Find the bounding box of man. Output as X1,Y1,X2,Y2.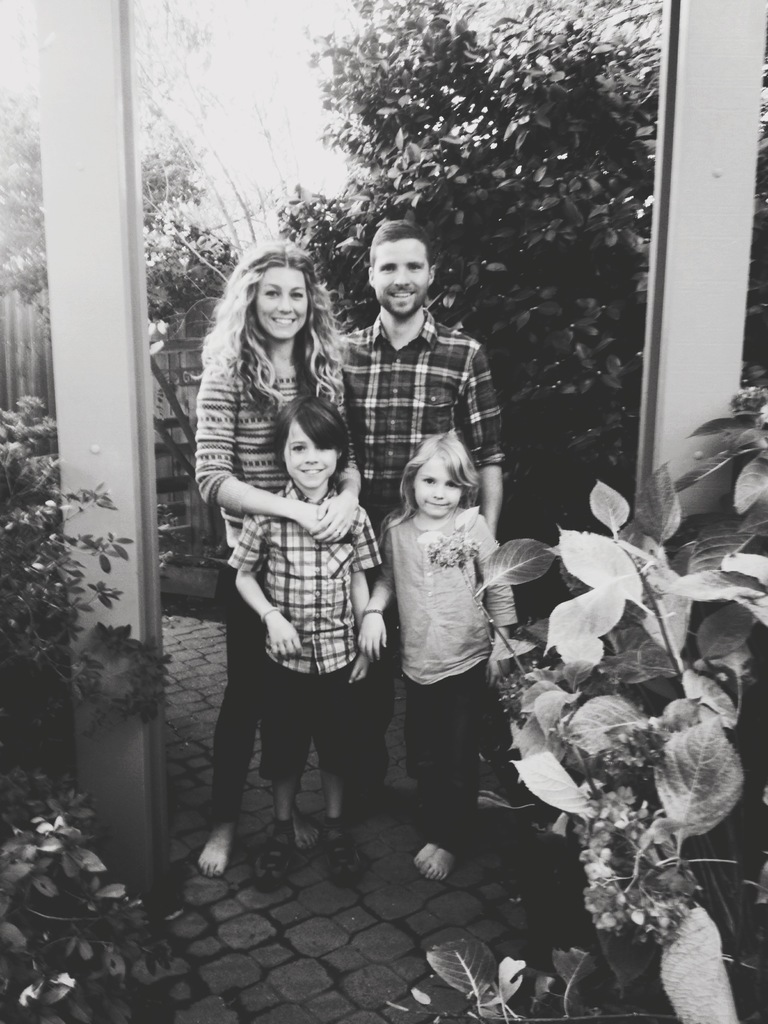
333,210,502,823.
